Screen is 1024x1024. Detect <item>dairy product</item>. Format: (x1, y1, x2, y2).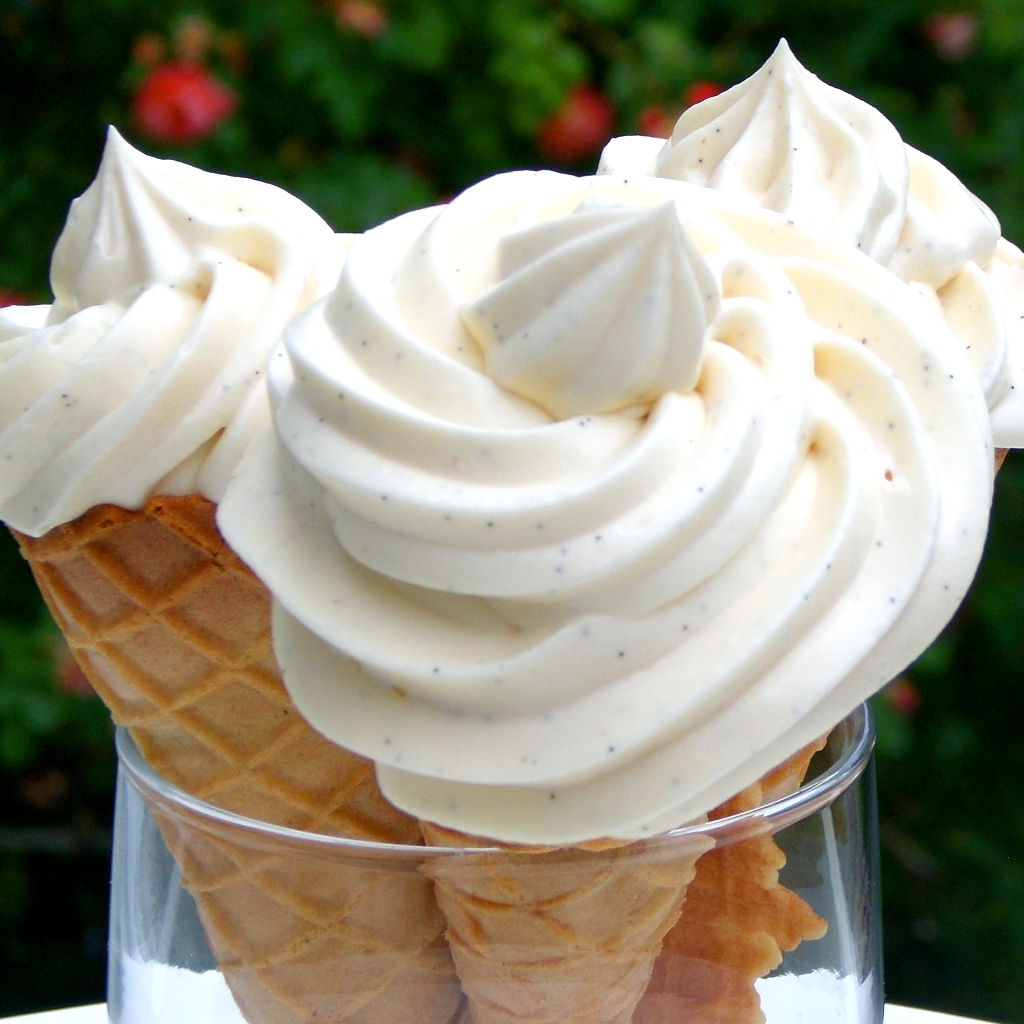
(216, 159, 997, 844).
